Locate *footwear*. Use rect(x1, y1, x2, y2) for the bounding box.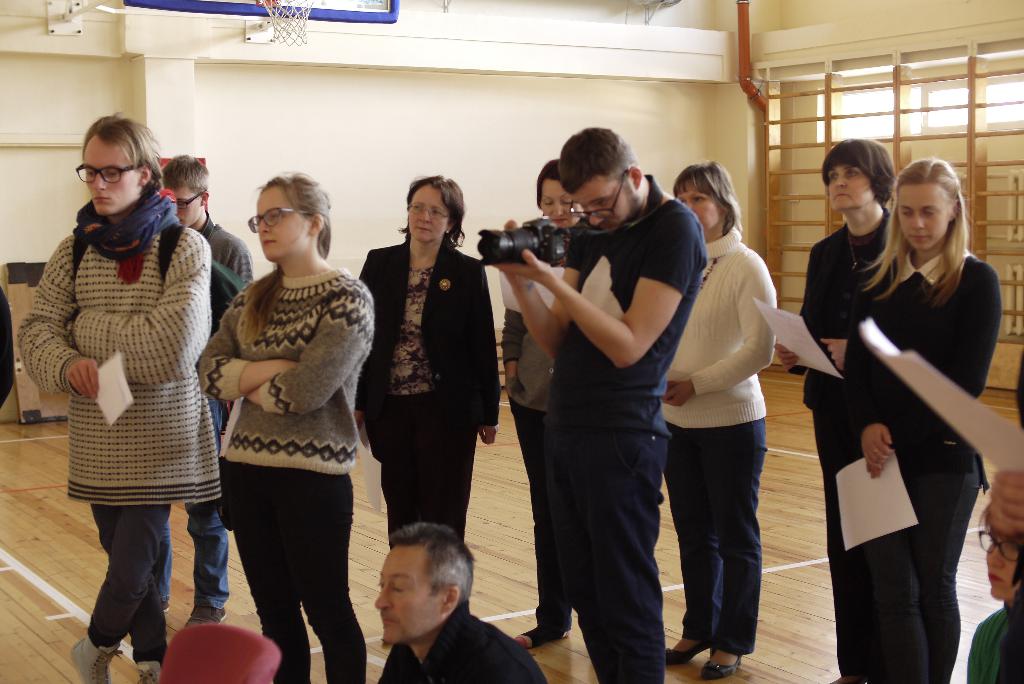
rect(70, 630, 124, 683).
